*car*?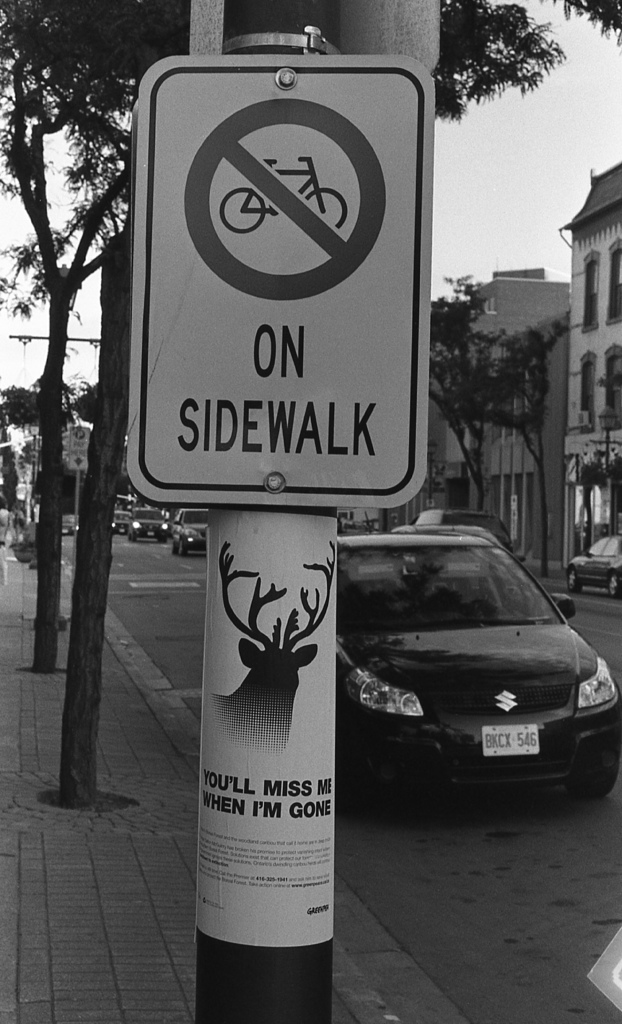
<region>320, 511, 602, 807</region>
